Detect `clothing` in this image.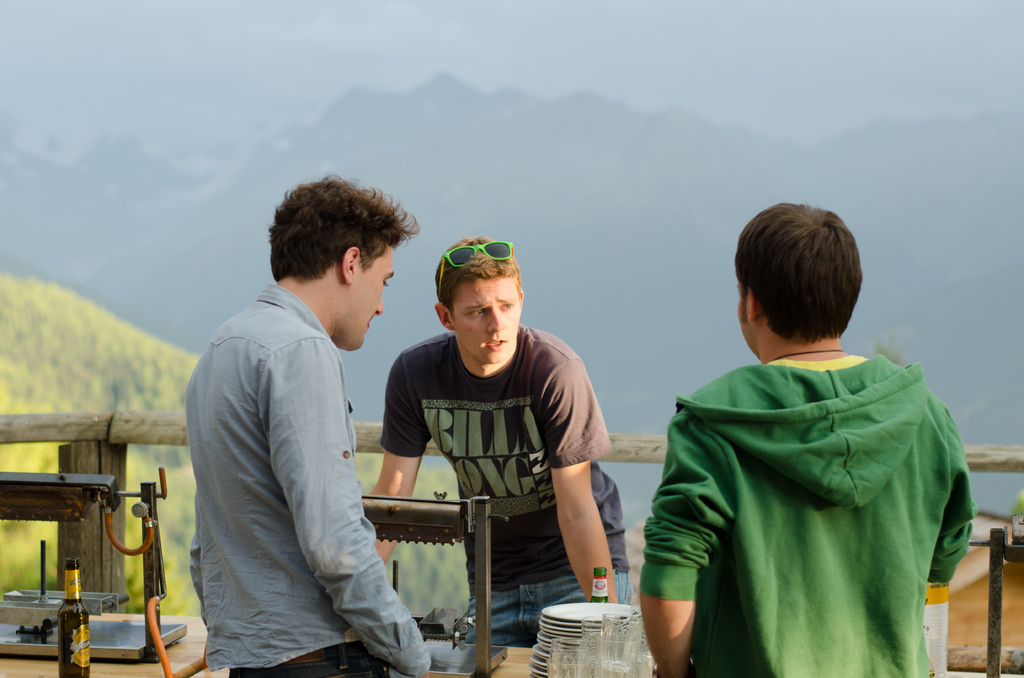
Detection: <box>375,318,628,672</box>.
